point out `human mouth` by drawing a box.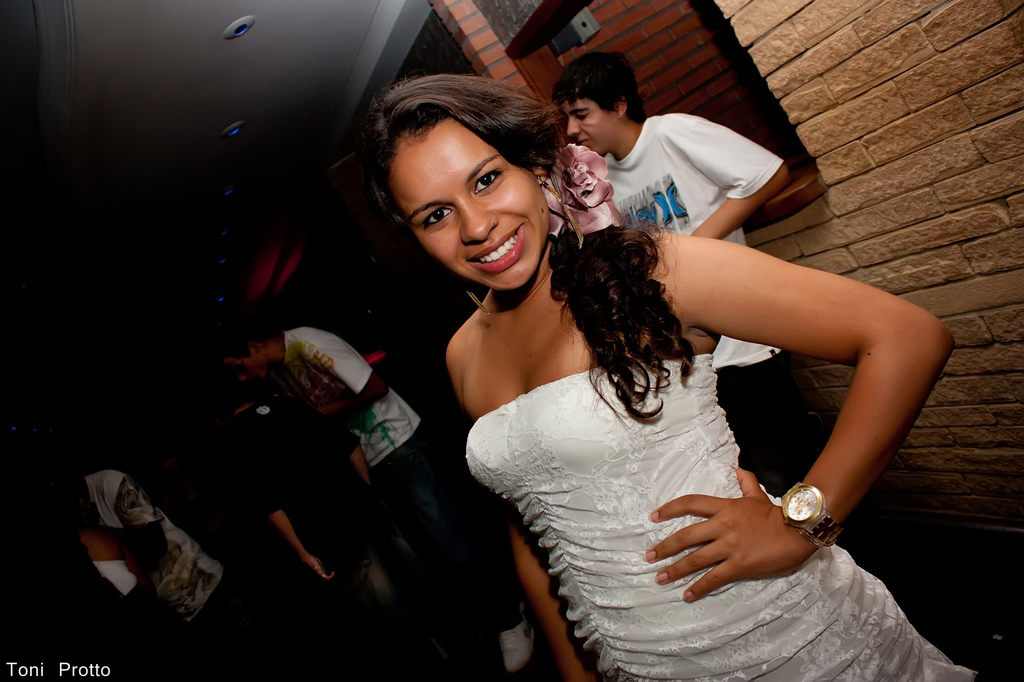
[left=467, top=225, right=519, bottom=268].
